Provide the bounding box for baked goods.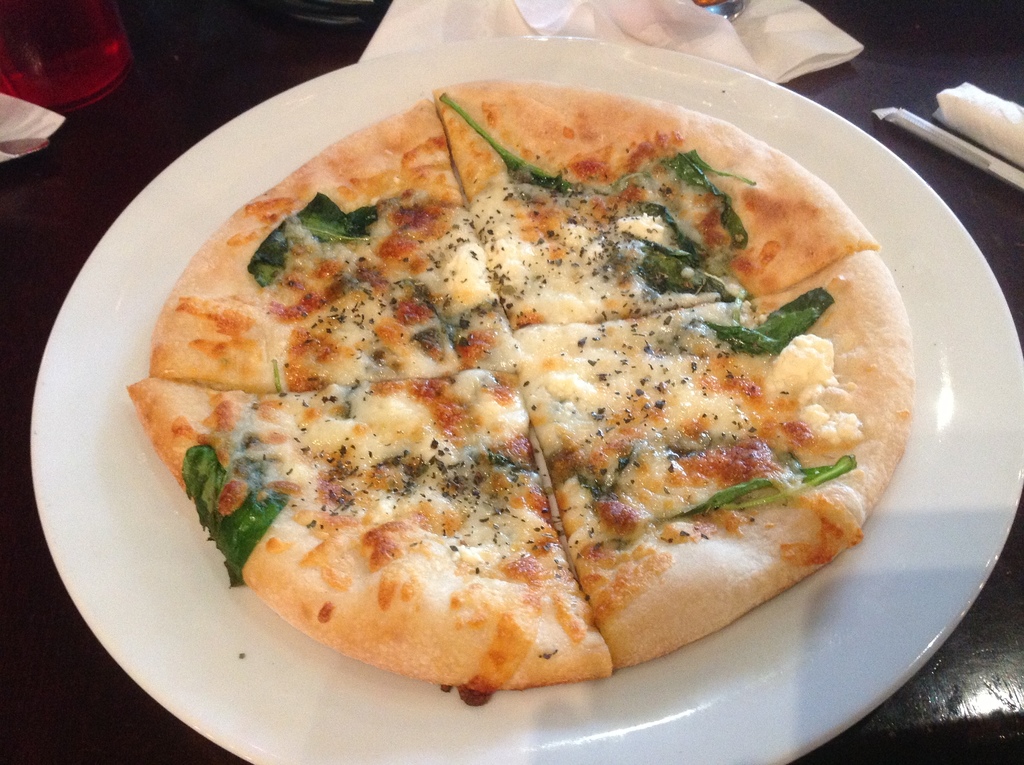
(x1=425, y1=85, x2=884, y2=323).
